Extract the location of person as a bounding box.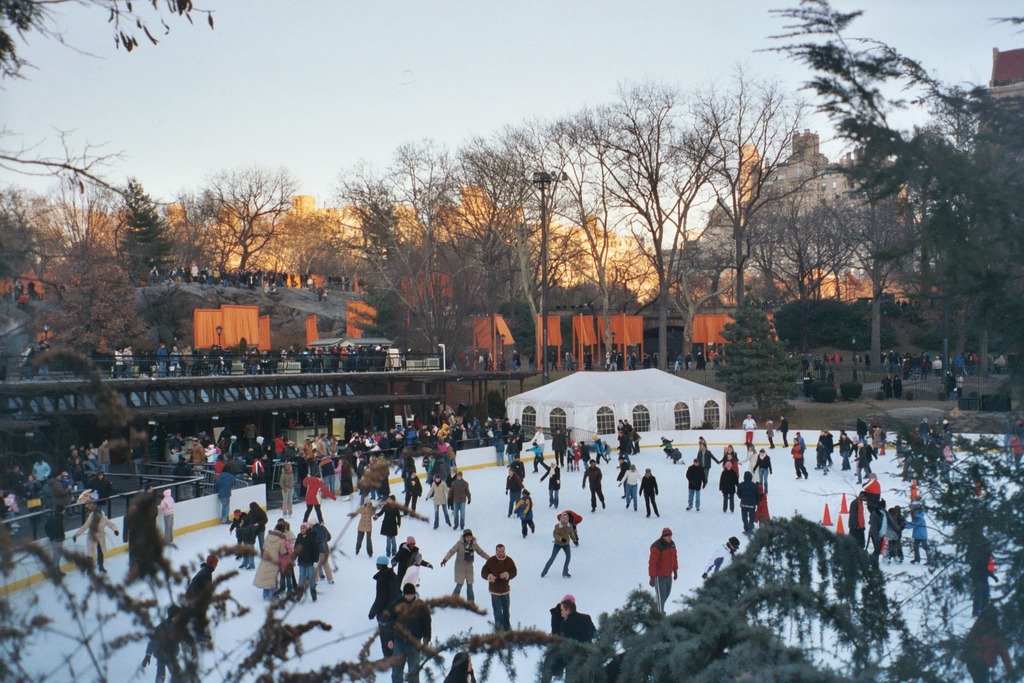
(left=506, top=438, right=523, bottom=467).
